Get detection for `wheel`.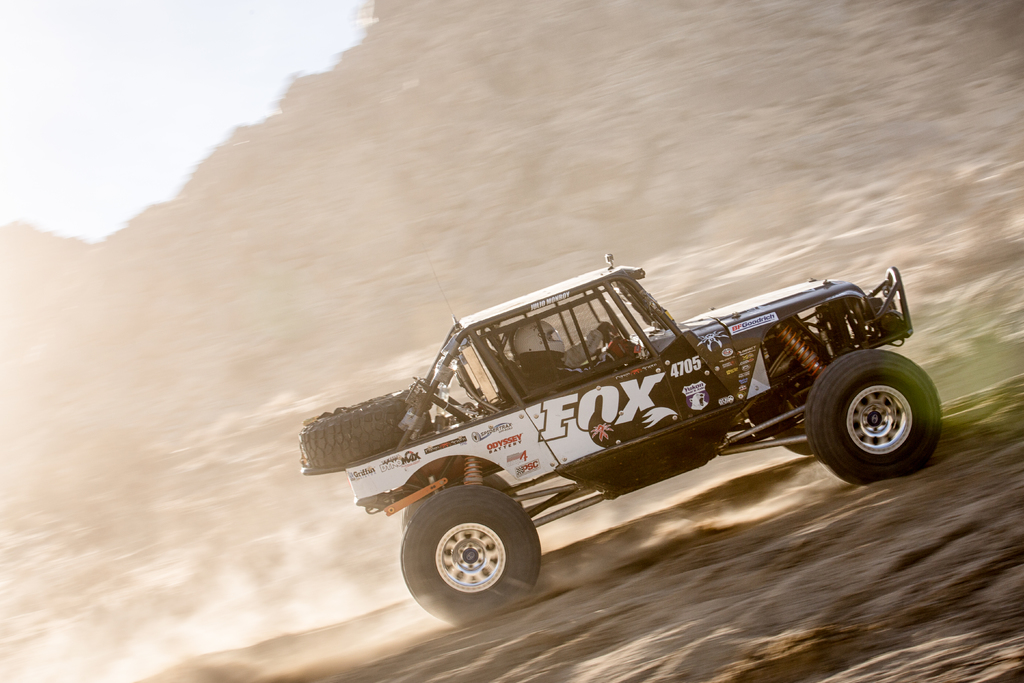
Detection: box(801, 347, 940, 486).
